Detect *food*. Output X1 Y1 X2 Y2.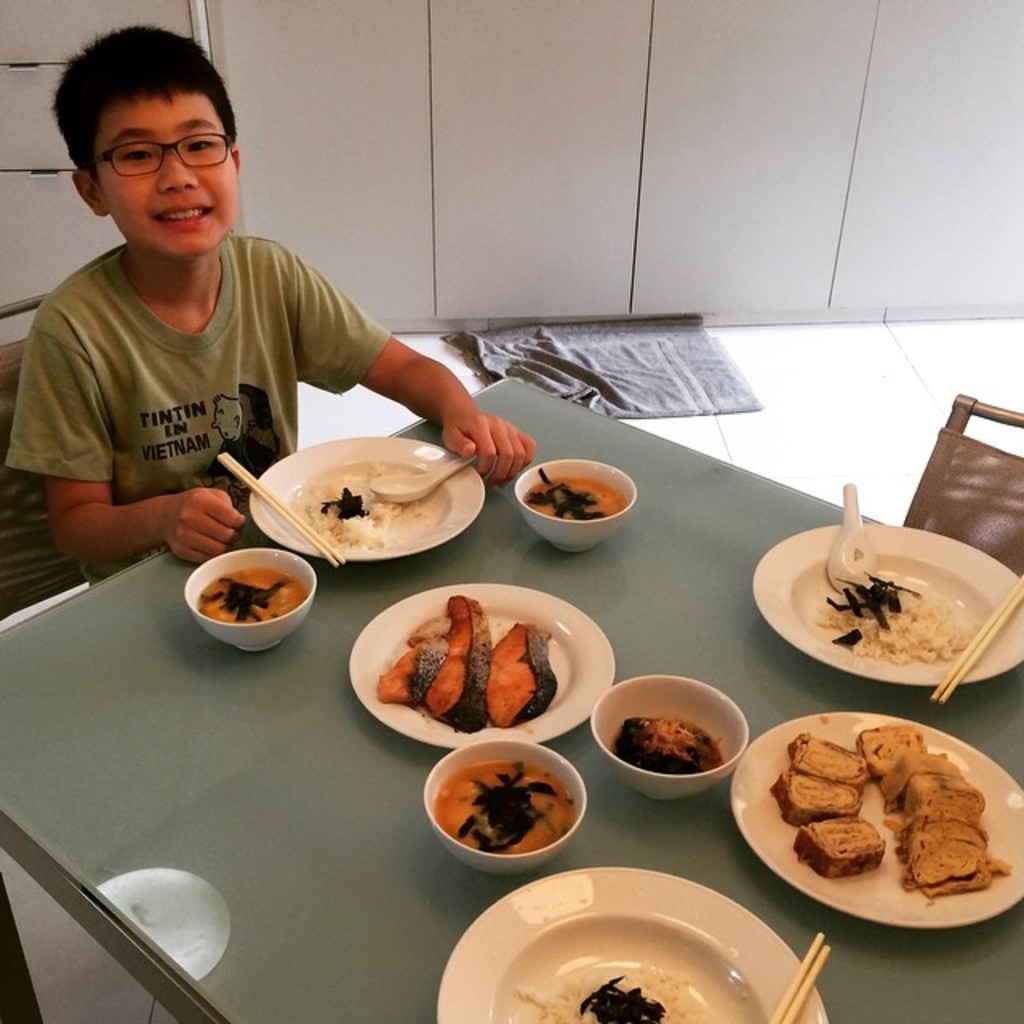
283 454 448 550.
